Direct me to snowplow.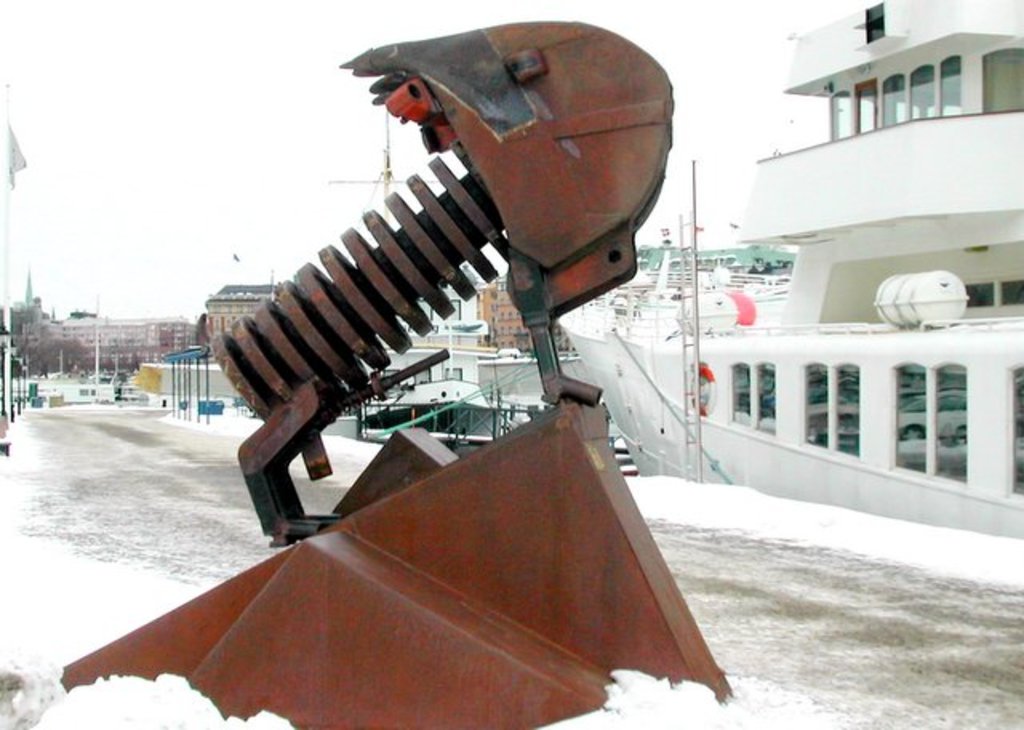
Direction: [64,19,739,728].
